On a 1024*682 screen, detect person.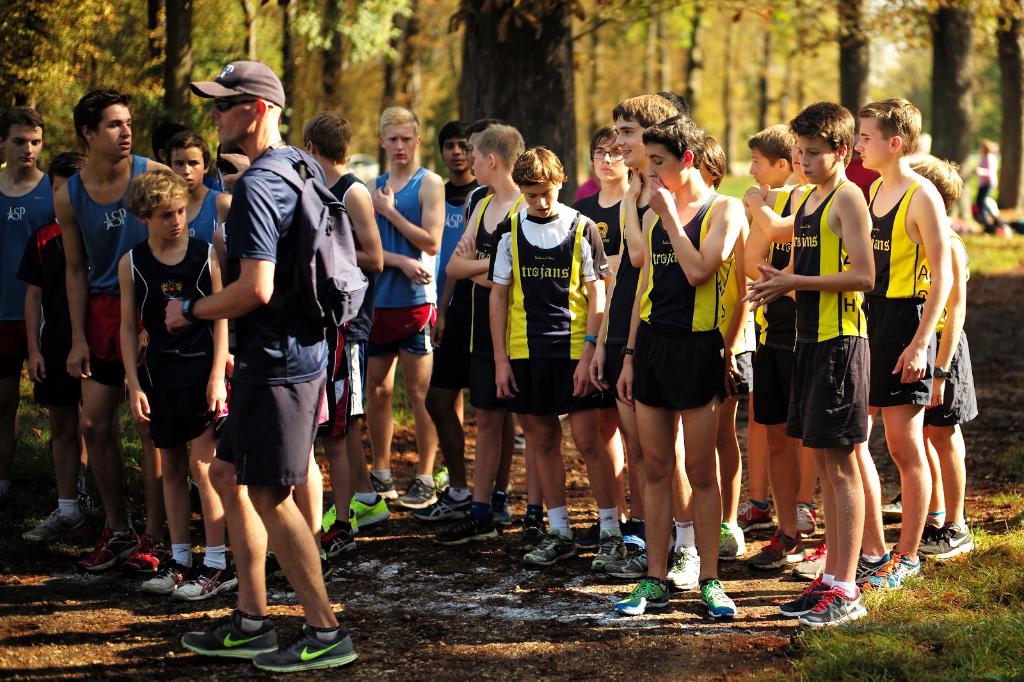
BBox(572, 113, 663, 274).
